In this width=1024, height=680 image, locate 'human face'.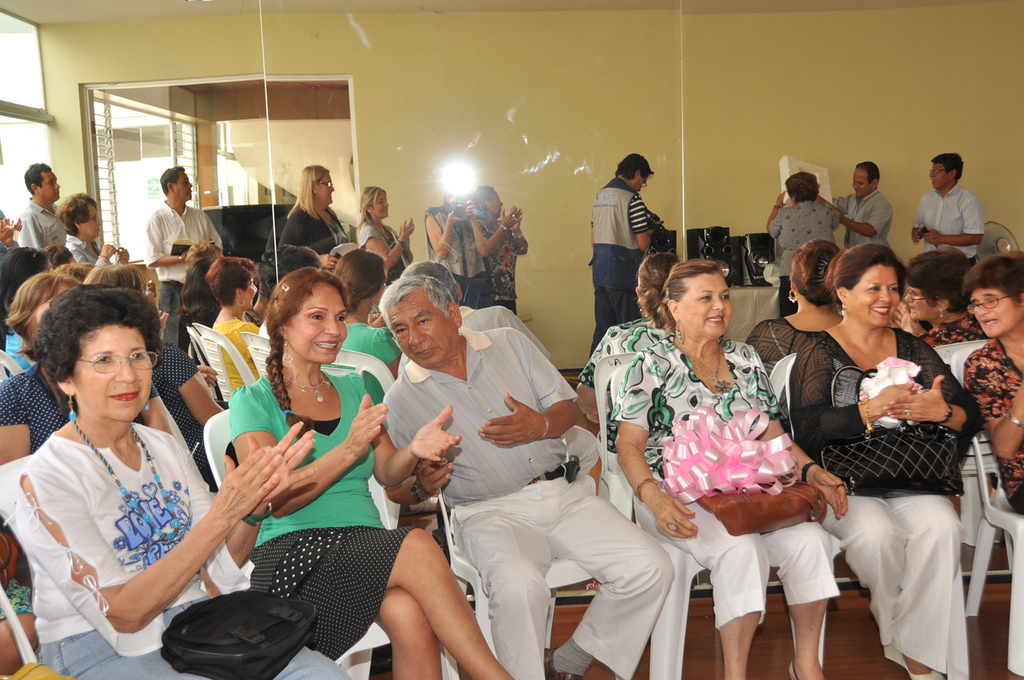
Bounding box: BBox(682, 276, 731, 333).
